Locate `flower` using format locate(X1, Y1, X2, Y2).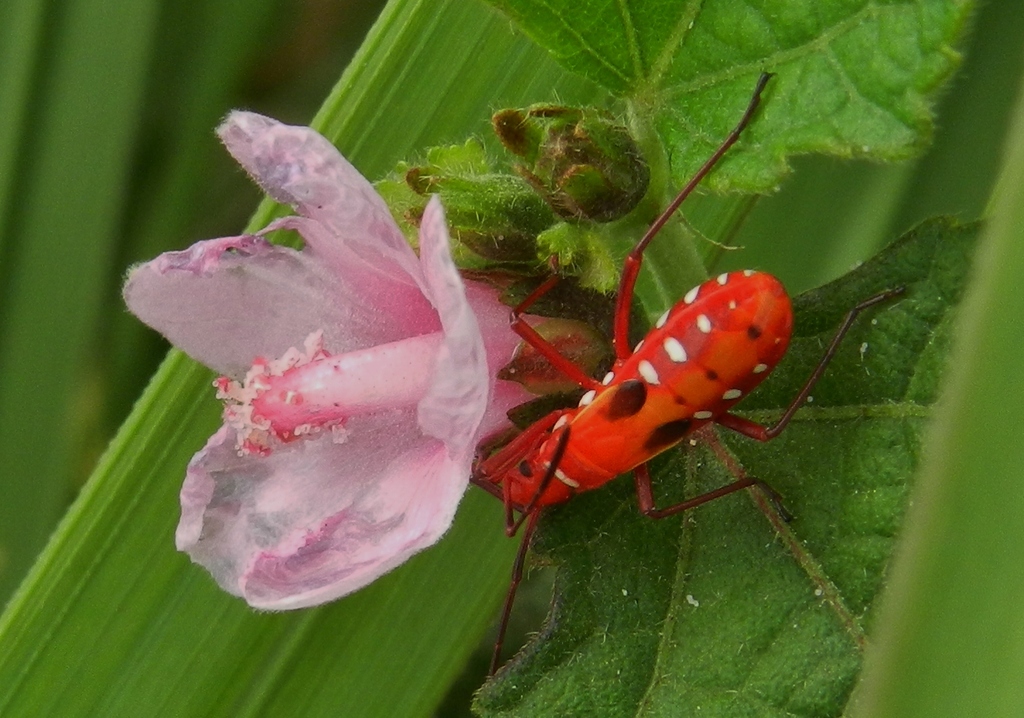
locate(129, 105, 505, 635).
